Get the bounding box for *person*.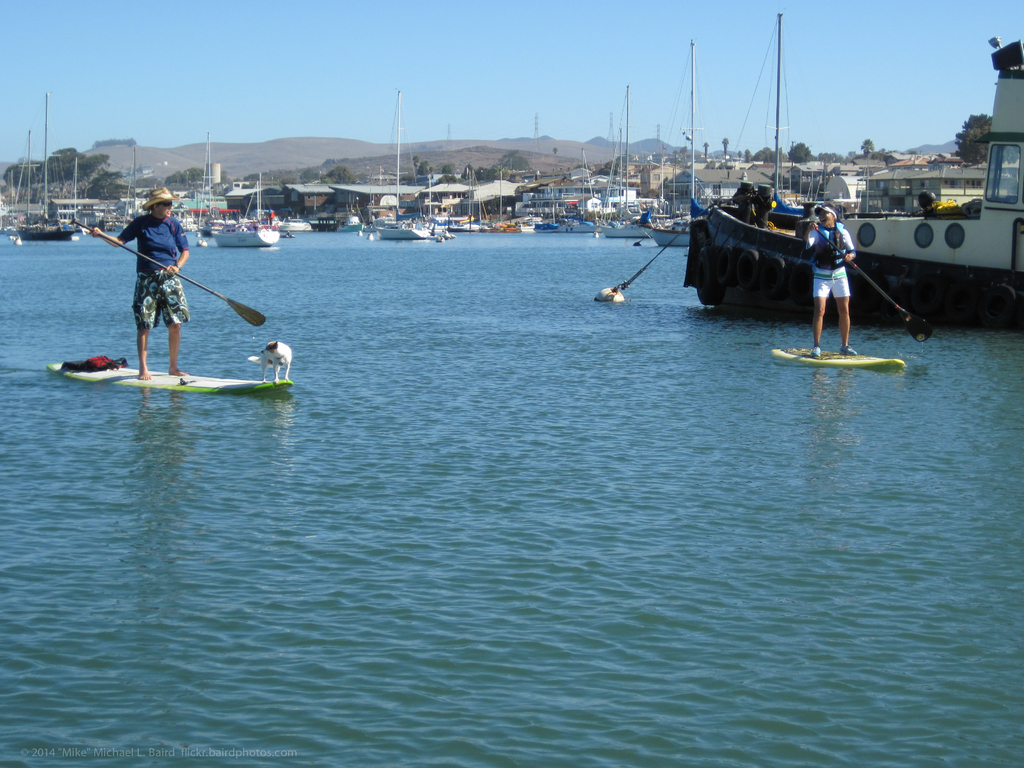
801, 201, 858, 364.
